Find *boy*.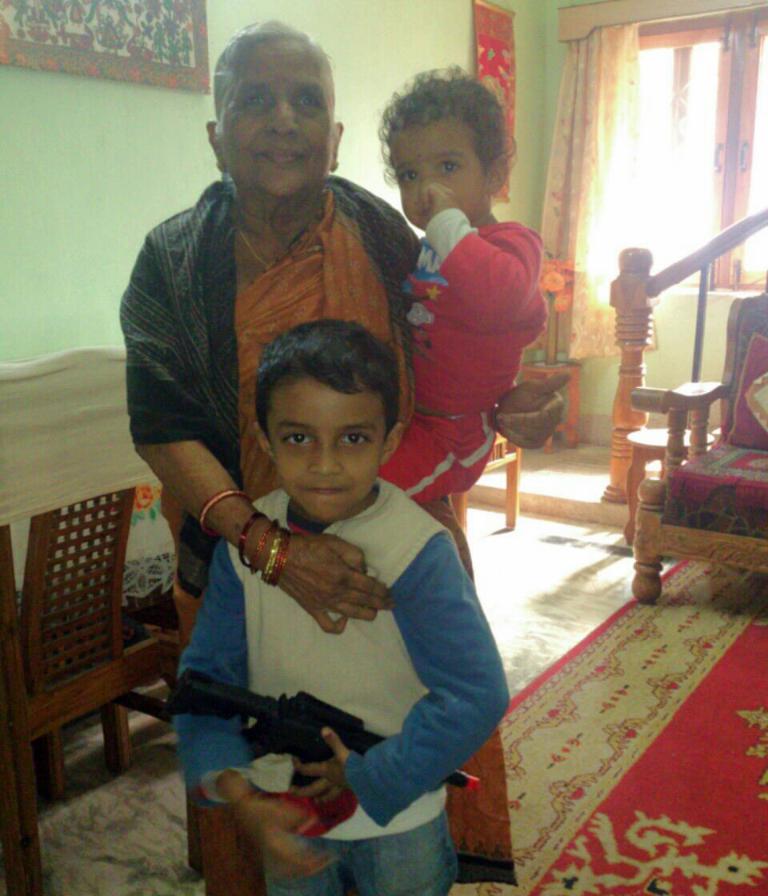
left=145, top=280, right=507, bottom=876.
